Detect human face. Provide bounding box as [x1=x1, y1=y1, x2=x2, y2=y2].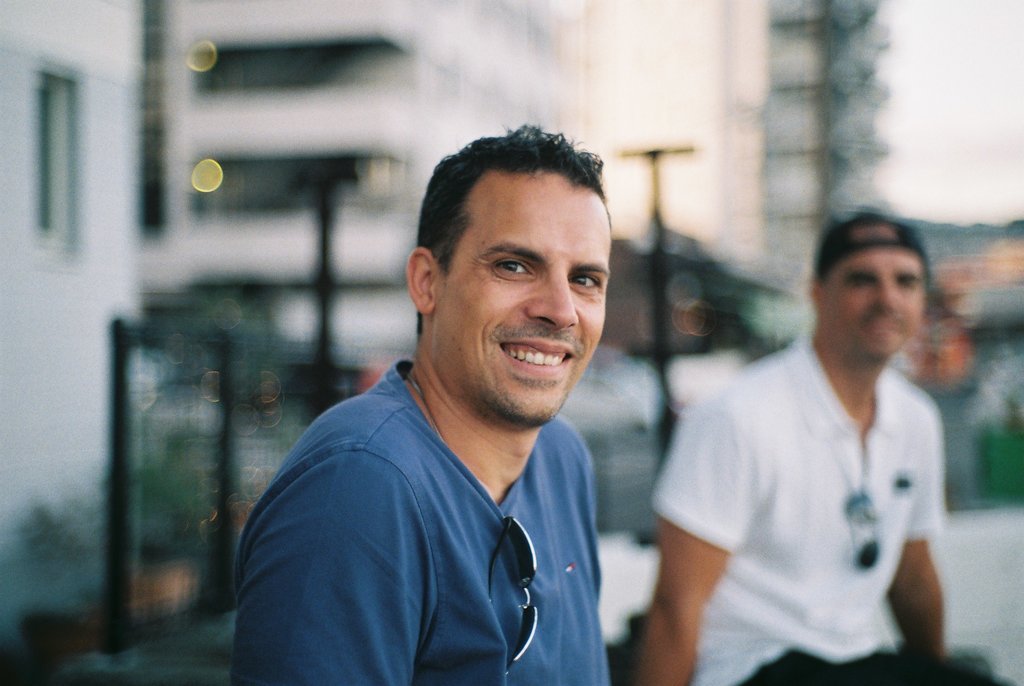
[x1=829, y1=250, x2=928, y2=352].
